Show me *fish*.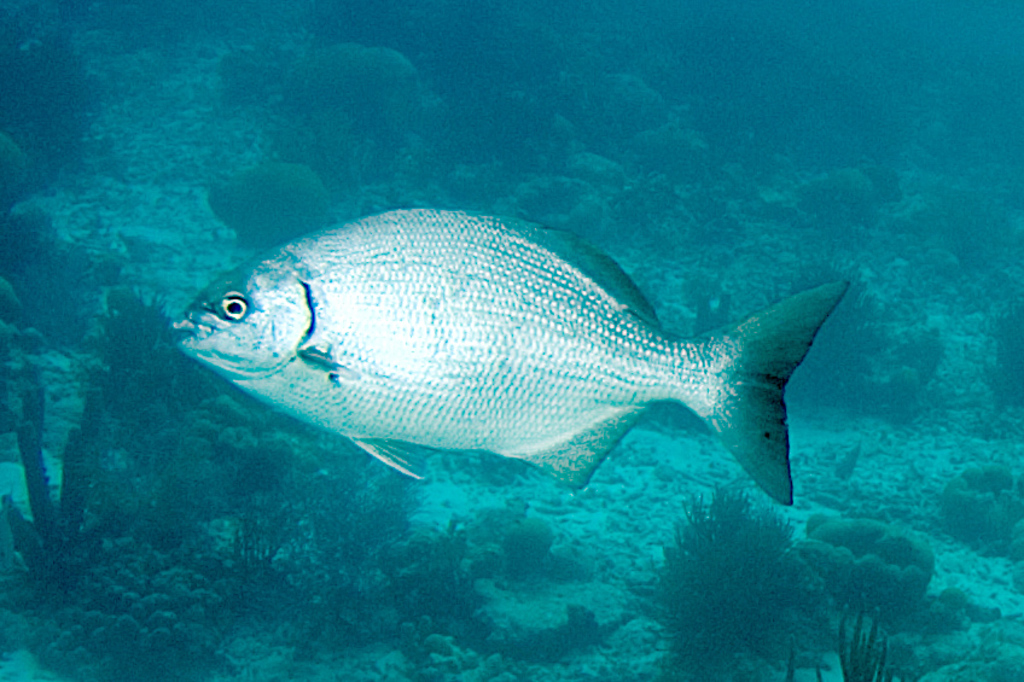
*fish* is here: bbox=(176, 196, 865, 519).
